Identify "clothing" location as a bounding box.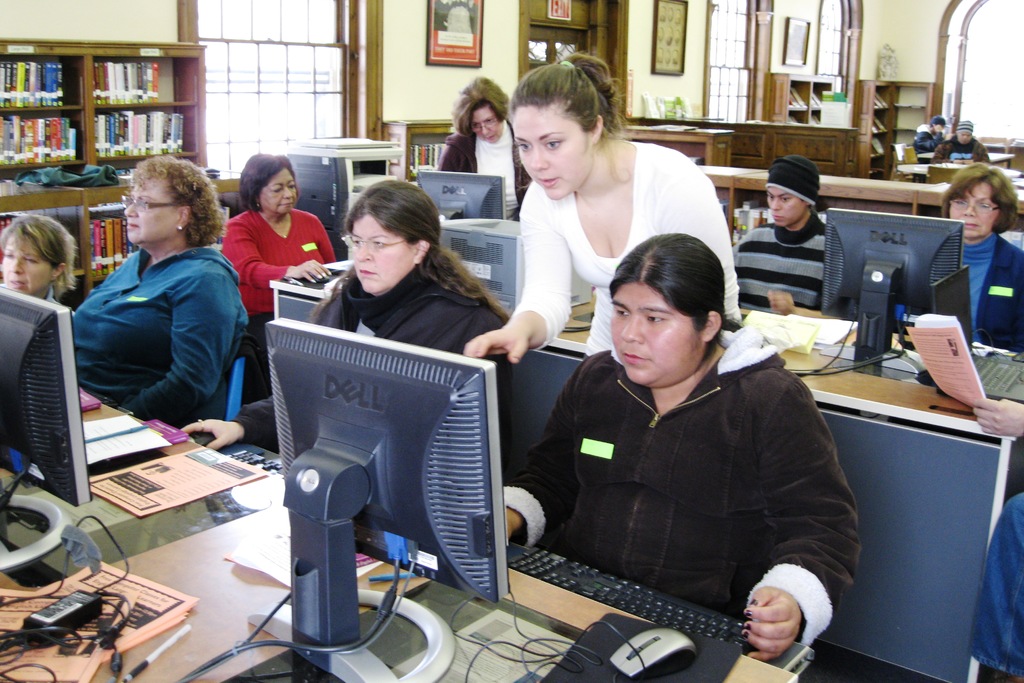
rect(733, 210, 831, 308).
